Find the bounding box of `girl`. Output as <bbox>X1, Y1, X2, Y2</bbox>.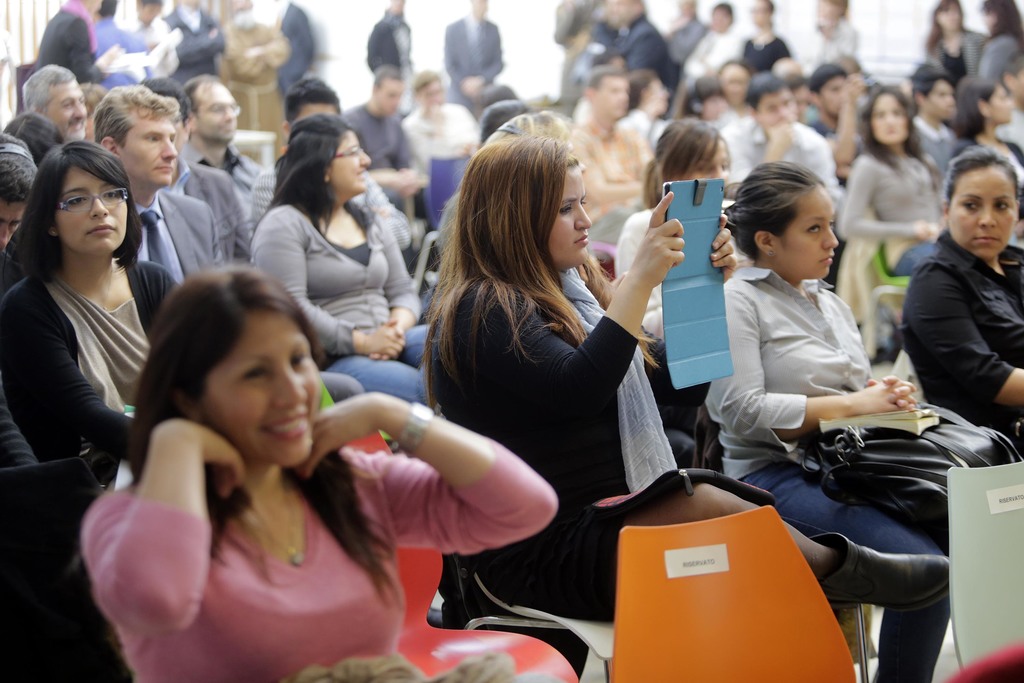
<bbox>79, 267, 561, 682</bbox>.
